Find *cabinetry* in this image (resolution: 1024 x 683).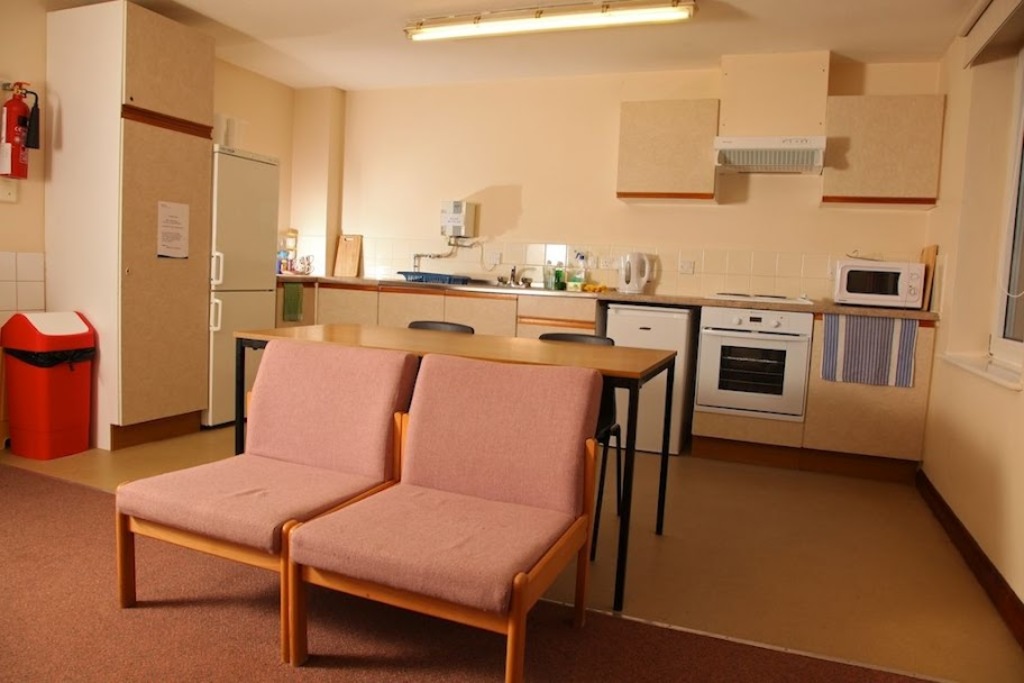
(x1=707, y1=129, x2=836, y2=181).
